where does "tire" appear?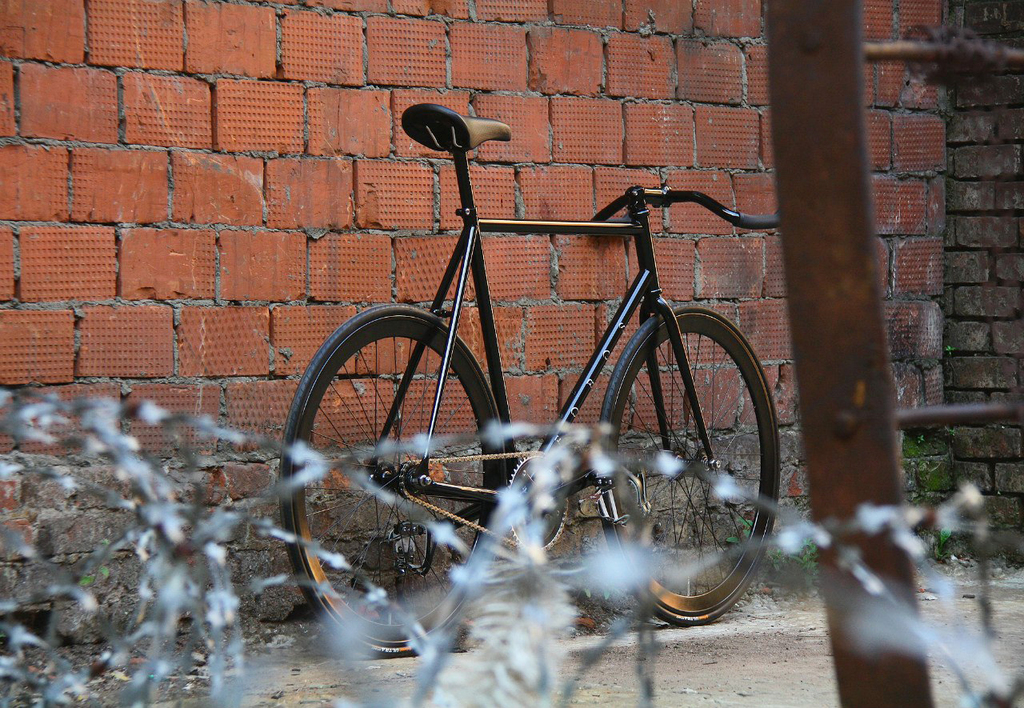
Appears at [594,300,784,631].
